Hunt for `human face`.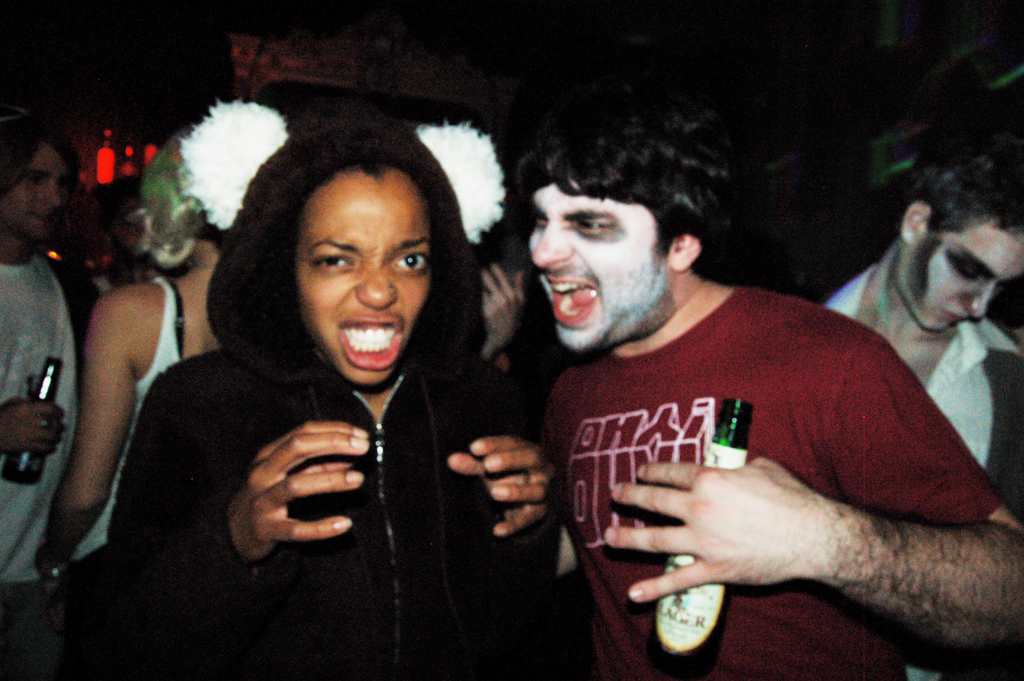
Hunted down at [left=294, top=168, right=435, bottom=388].
